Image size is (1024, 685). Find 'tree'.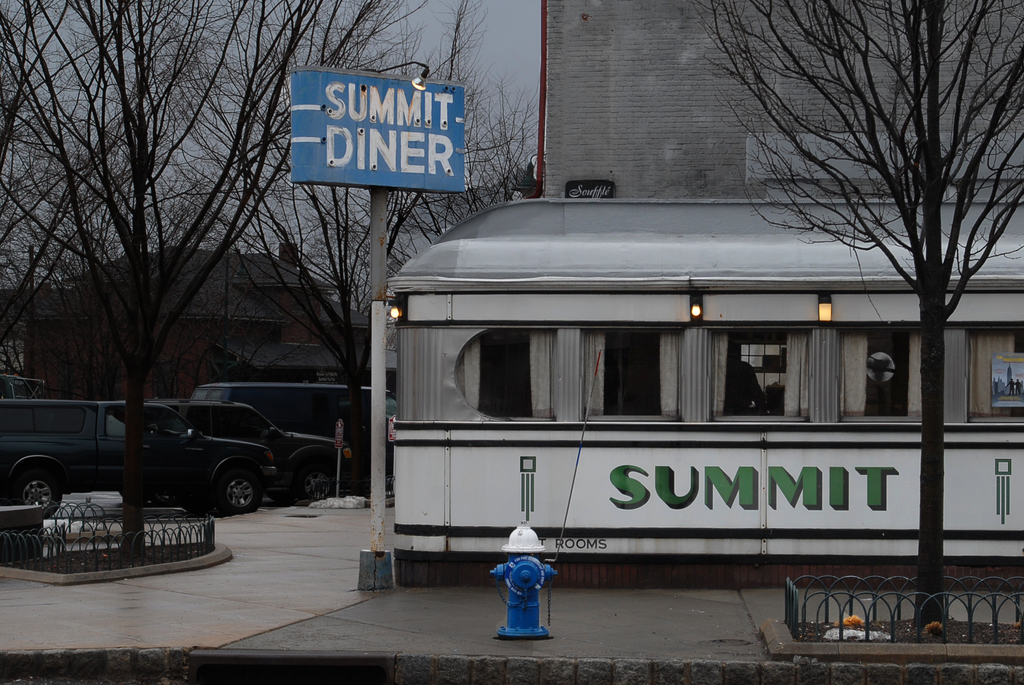
0:0:145:367.
